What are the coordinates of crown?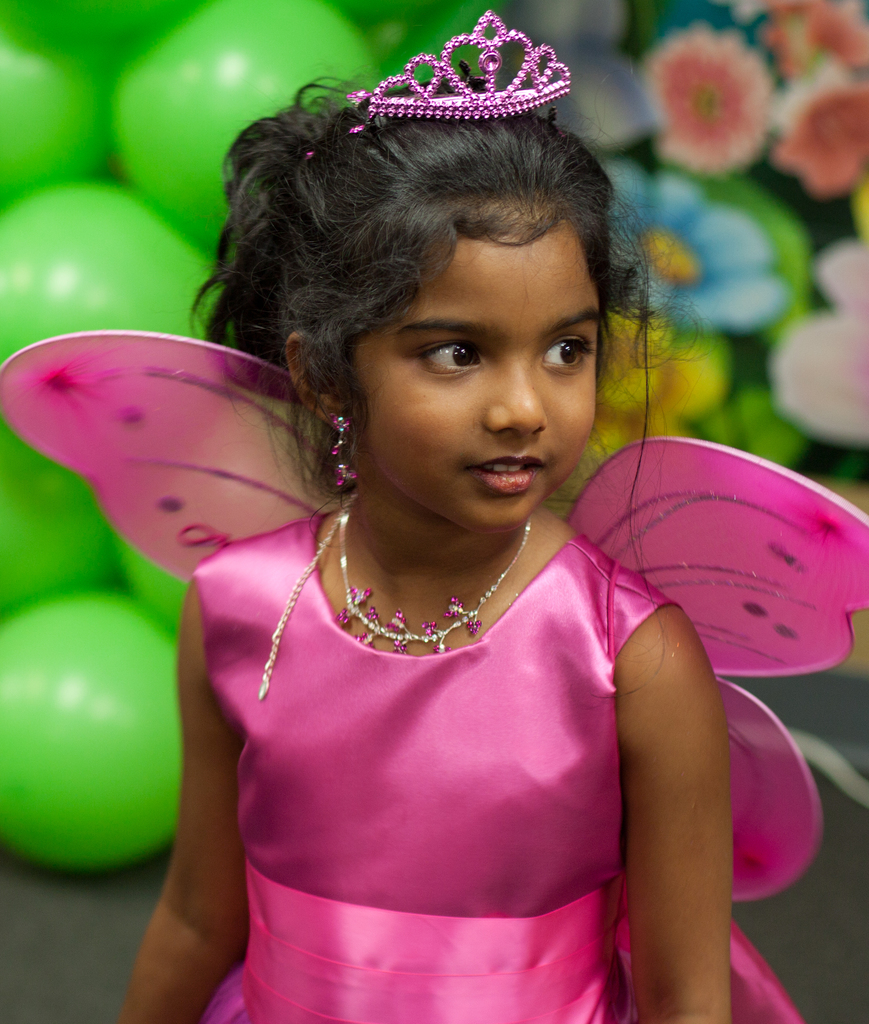
[left=345, top=8, right=573, bottom=122].
